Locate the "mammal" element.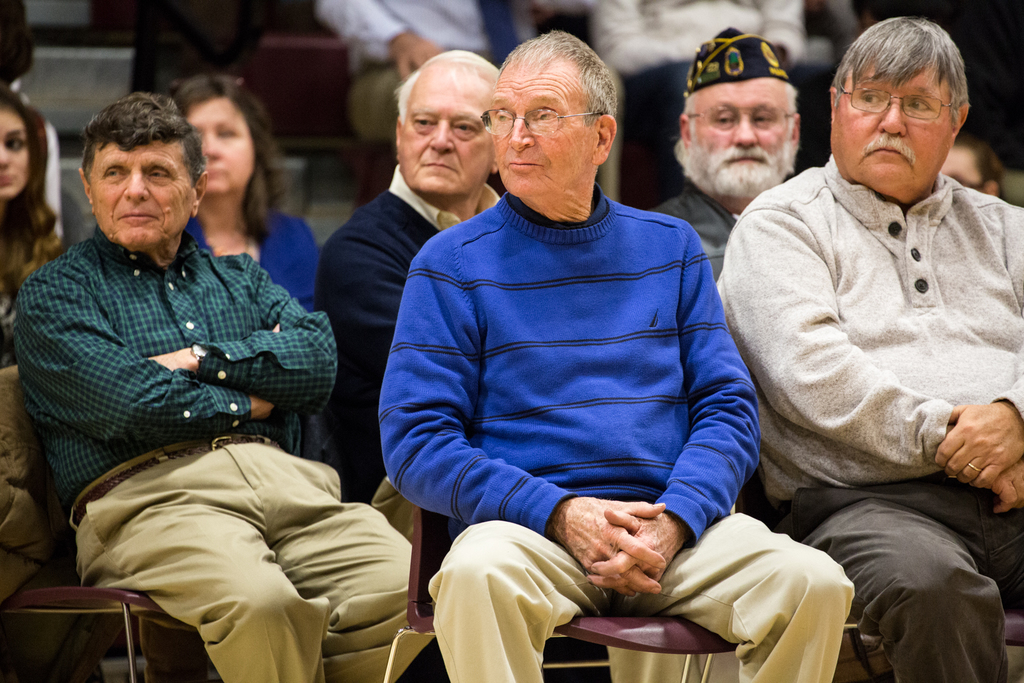
Element bbox: [x1=308, y1=47, x2=499, y2=504].
